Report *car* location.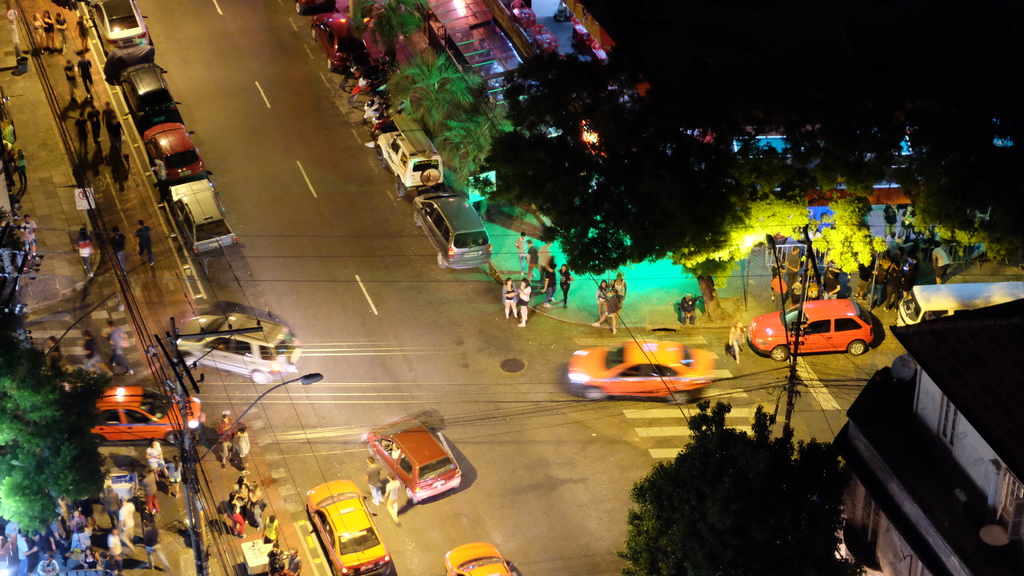
Report: (118,63,177,126).
